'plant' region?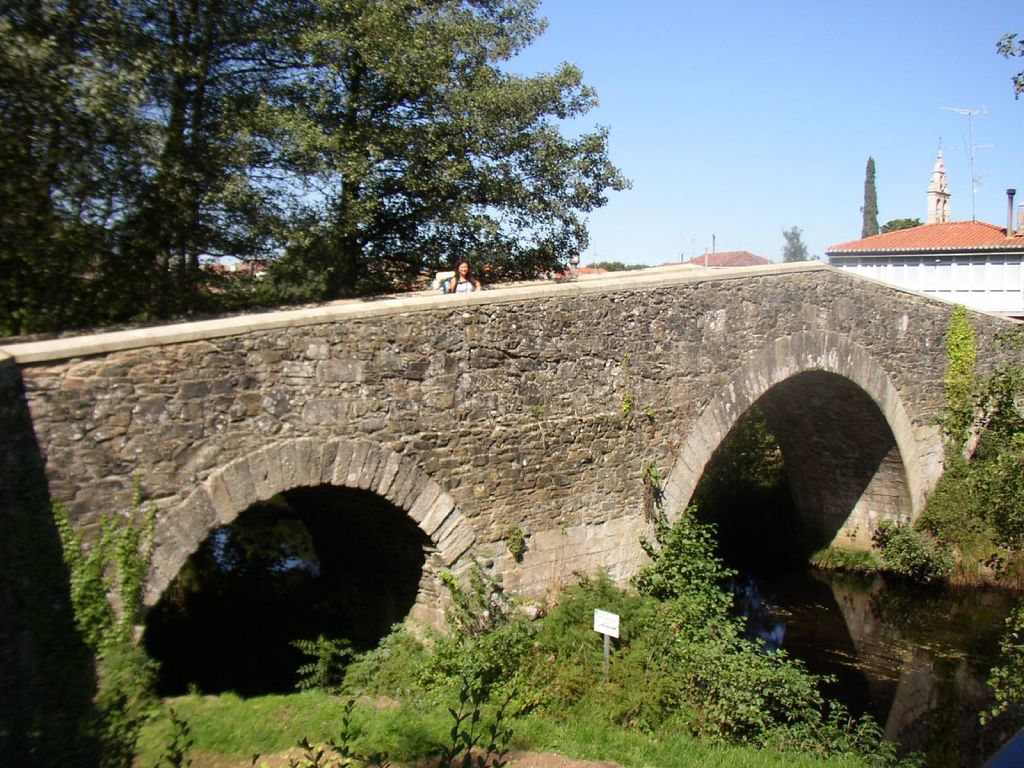
[286, 634, 357, 690]
